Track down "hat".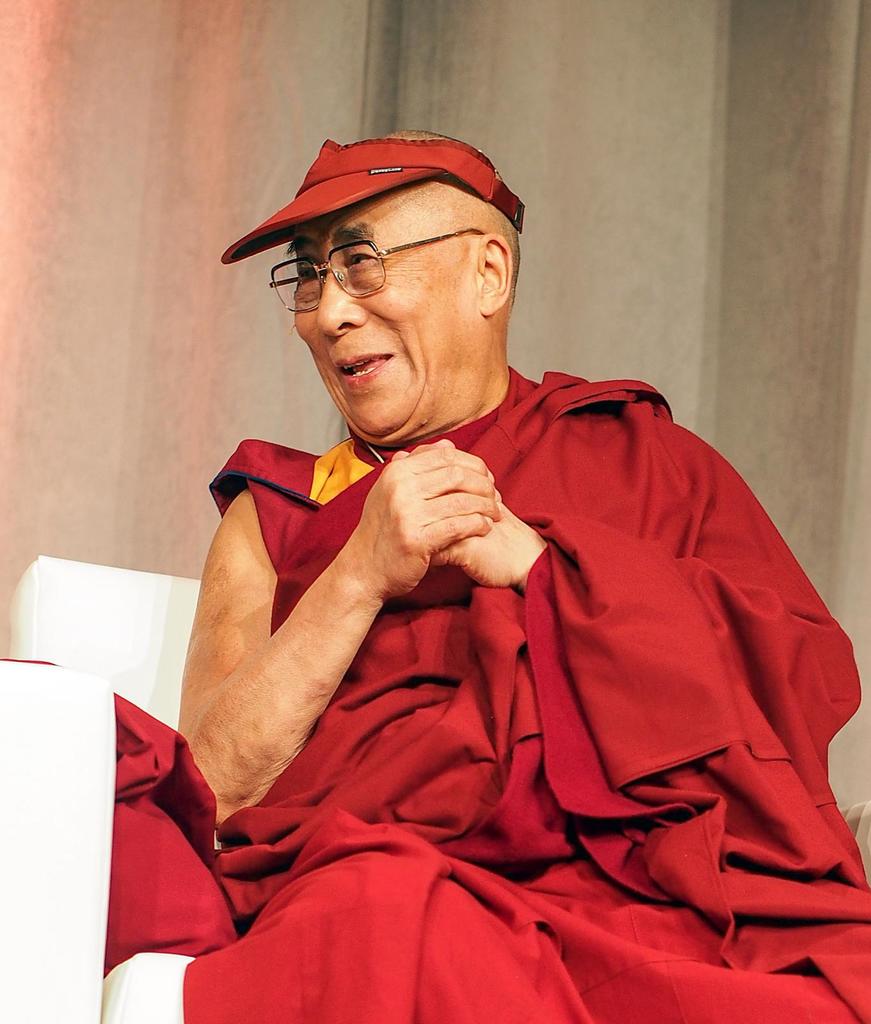
Tracked to x1=218, y1=132, x2=529, y2=265.
